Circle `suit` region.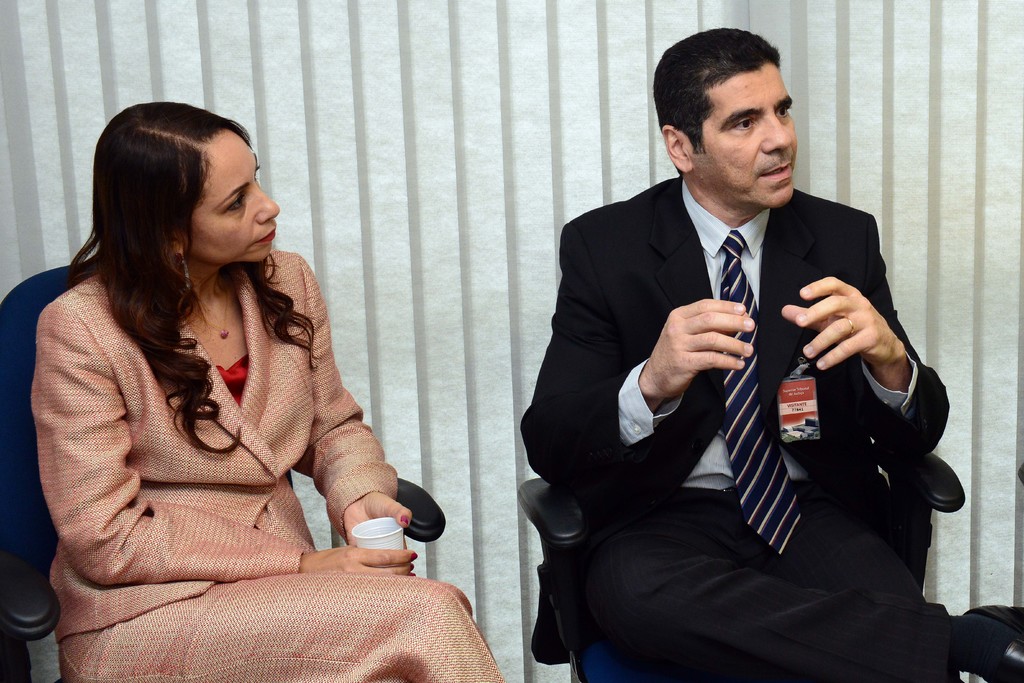
Region: [390, 107, 940, 671].
